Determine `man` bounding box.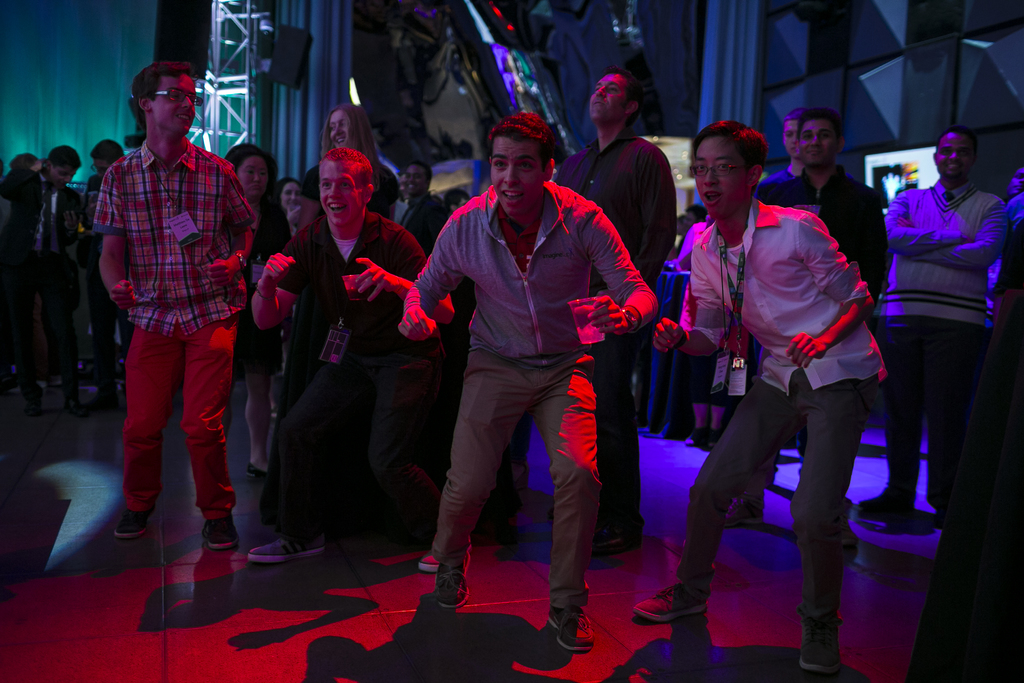
Determined: box(989, 178, 1023, 522).
